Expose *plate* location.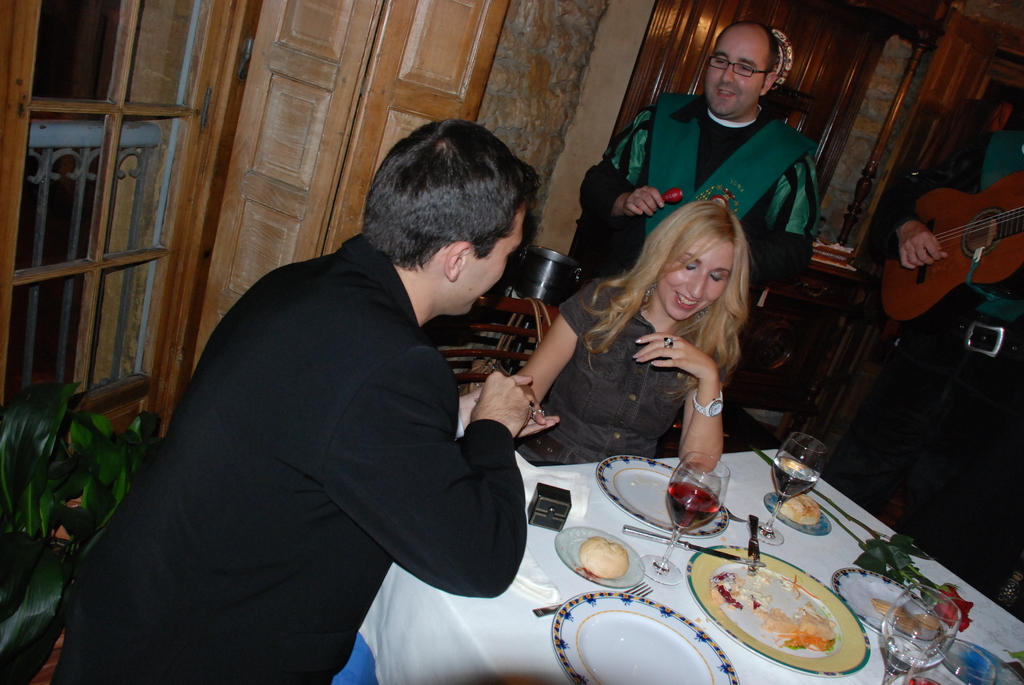
Exposed at BBox(596, 455, 732, 538).
